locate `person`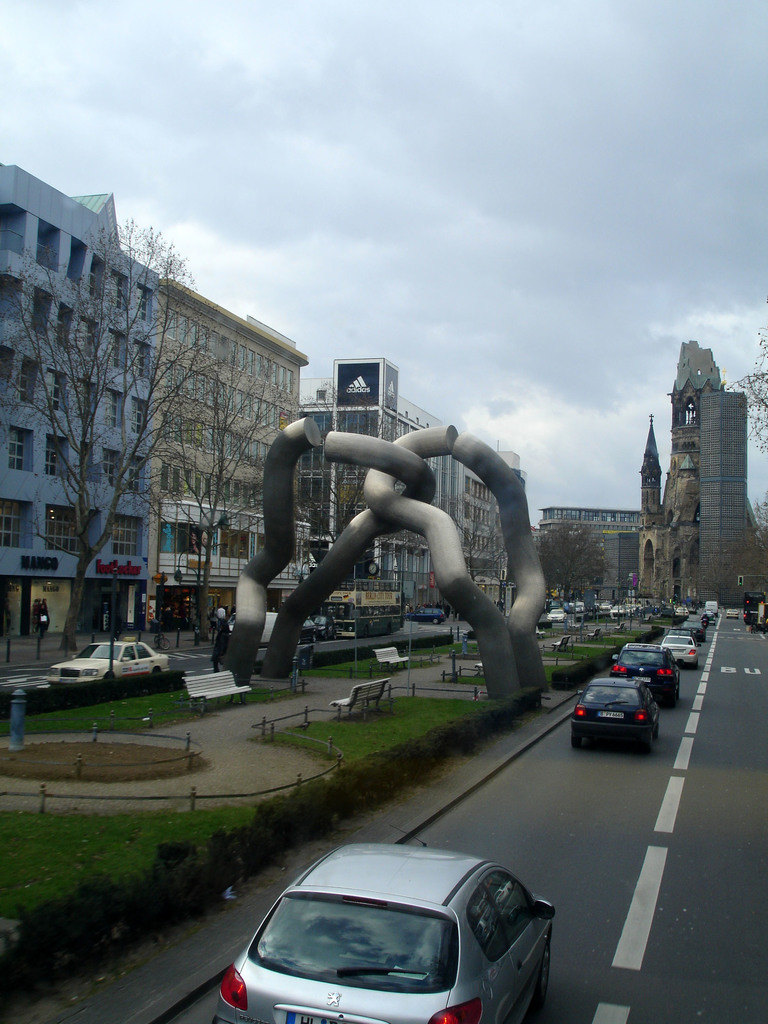
x1=215 y1=604 x2=227 y2=625
